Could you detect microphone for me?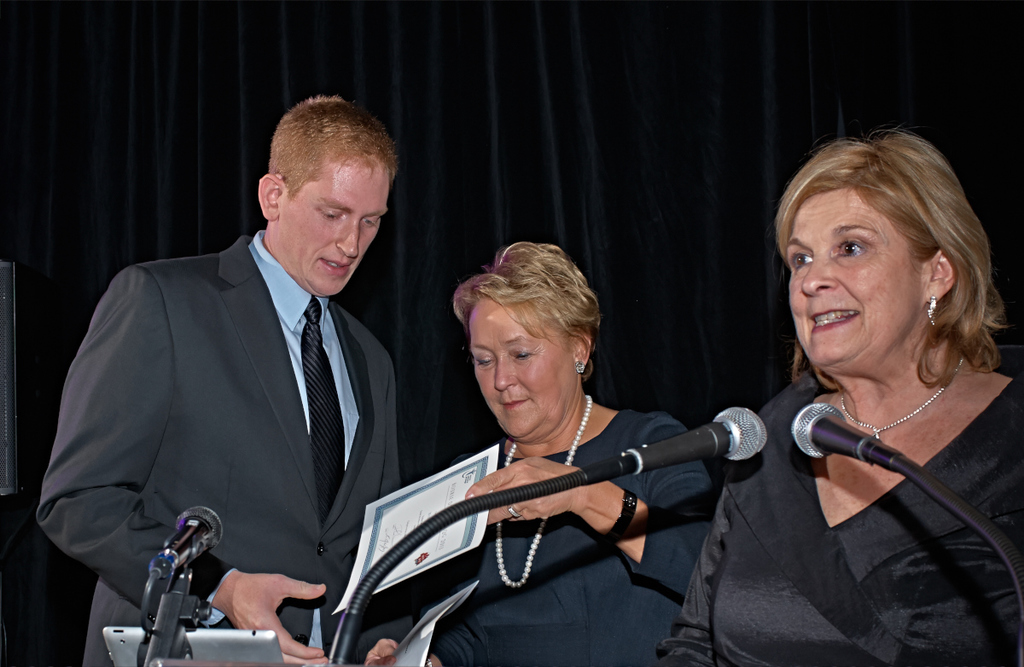
Detection result: 147 503 222 582.
